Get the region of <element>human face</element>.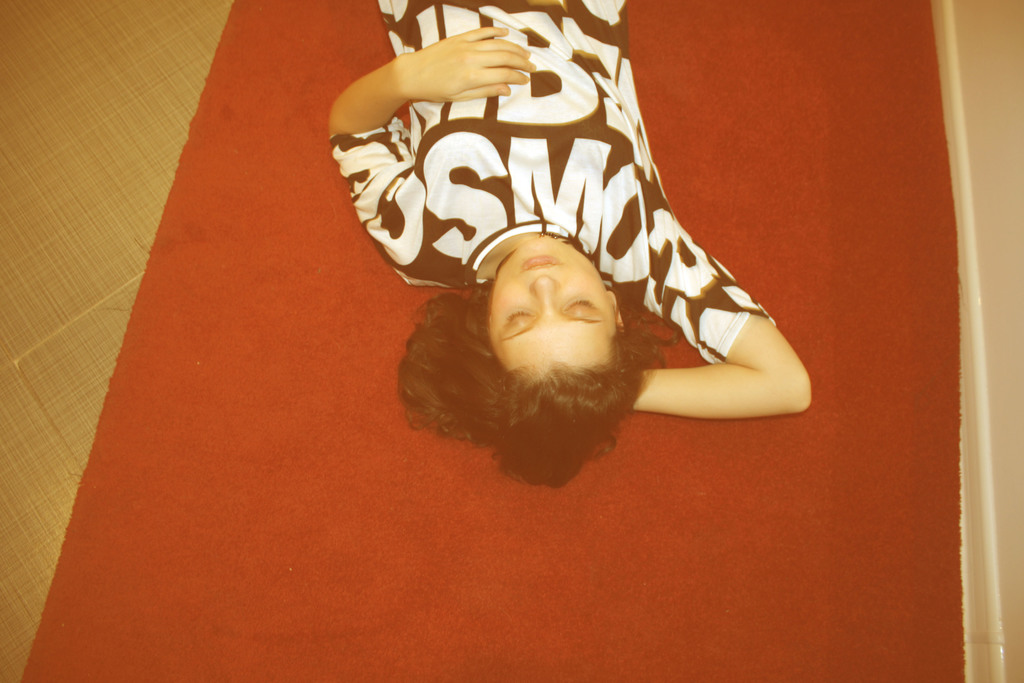
left=488, top=235, right=614, bottom=372.
